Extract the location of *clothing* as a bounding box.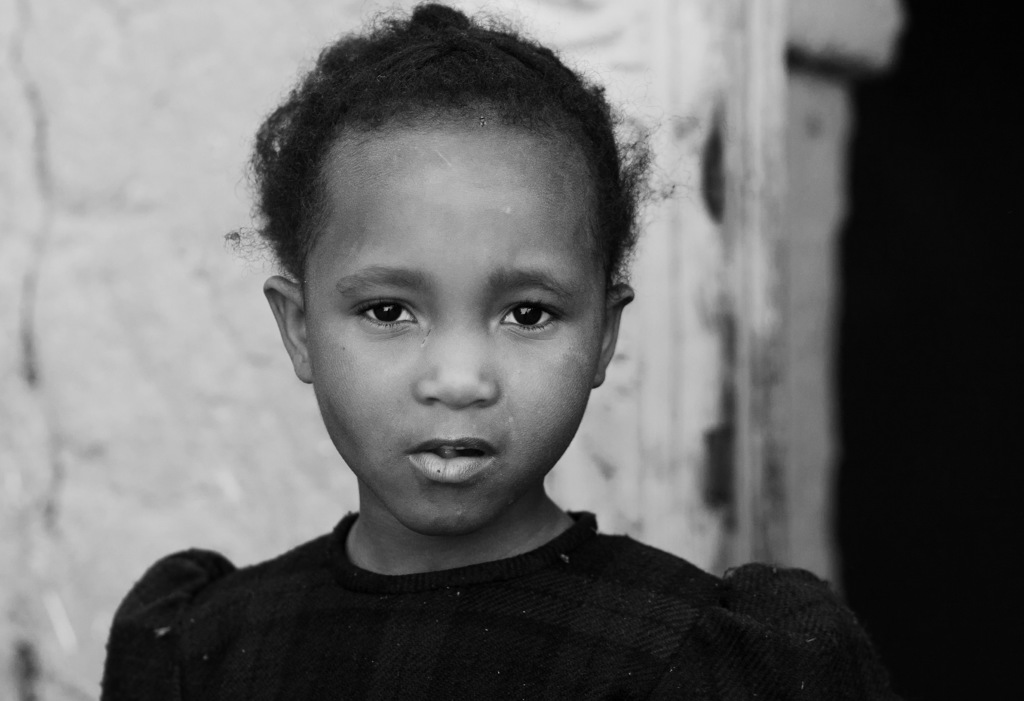
81, 486, 873, 697.
